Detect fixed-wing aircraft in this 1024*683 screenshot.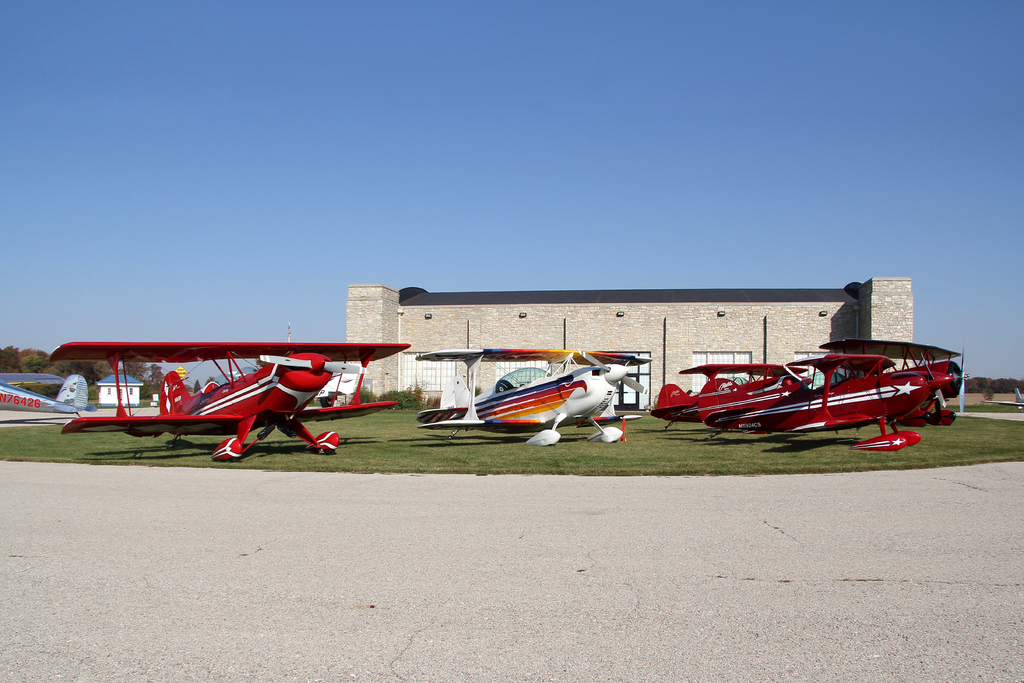
Detection: [657,339,979,451].
